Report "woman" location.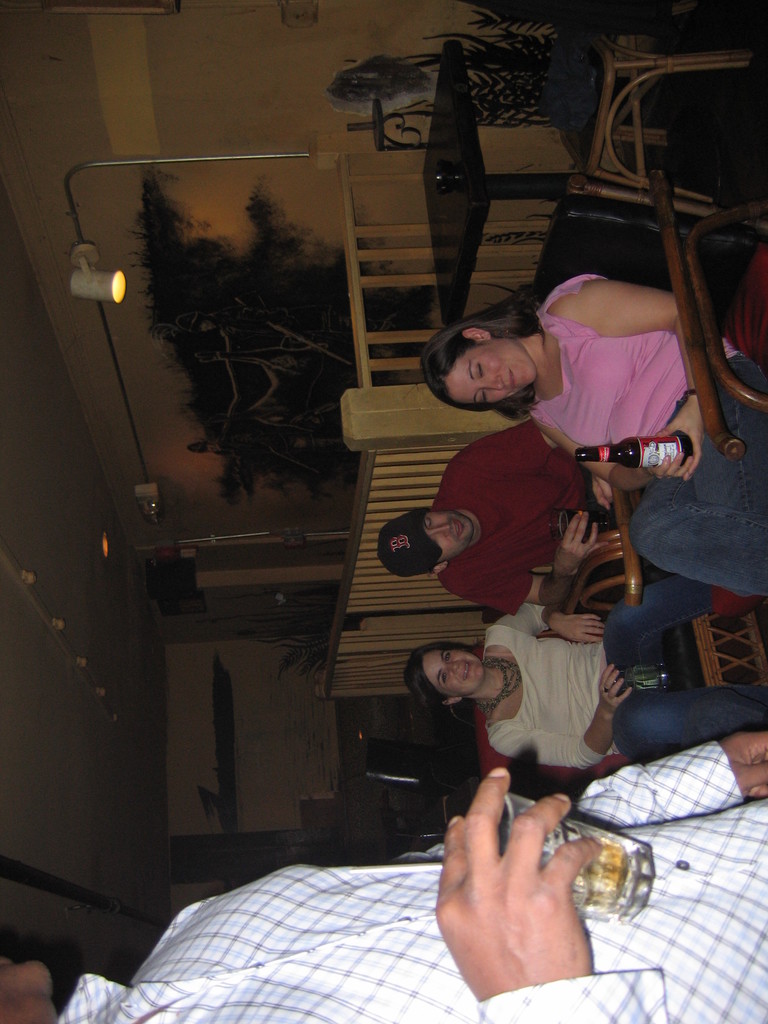
Report: <box>417,265,767,603</box>.
